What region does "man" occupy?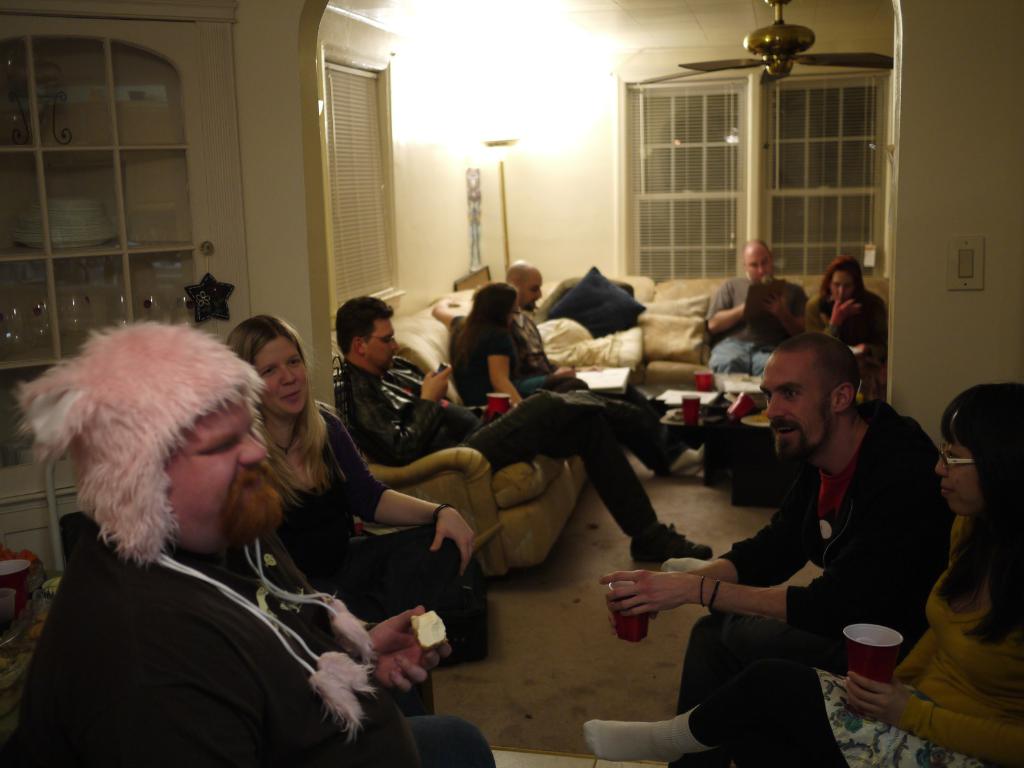
(left=501, top=259, right=606, bottom=392).
